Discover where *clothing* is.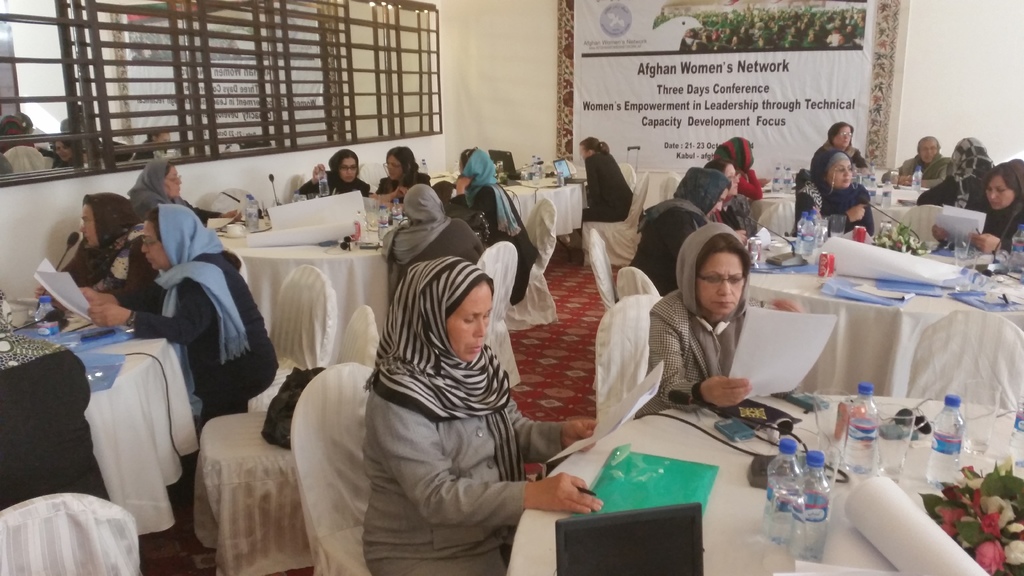
Discovered at x1=716 y1=134 x2=760 y2=199.
